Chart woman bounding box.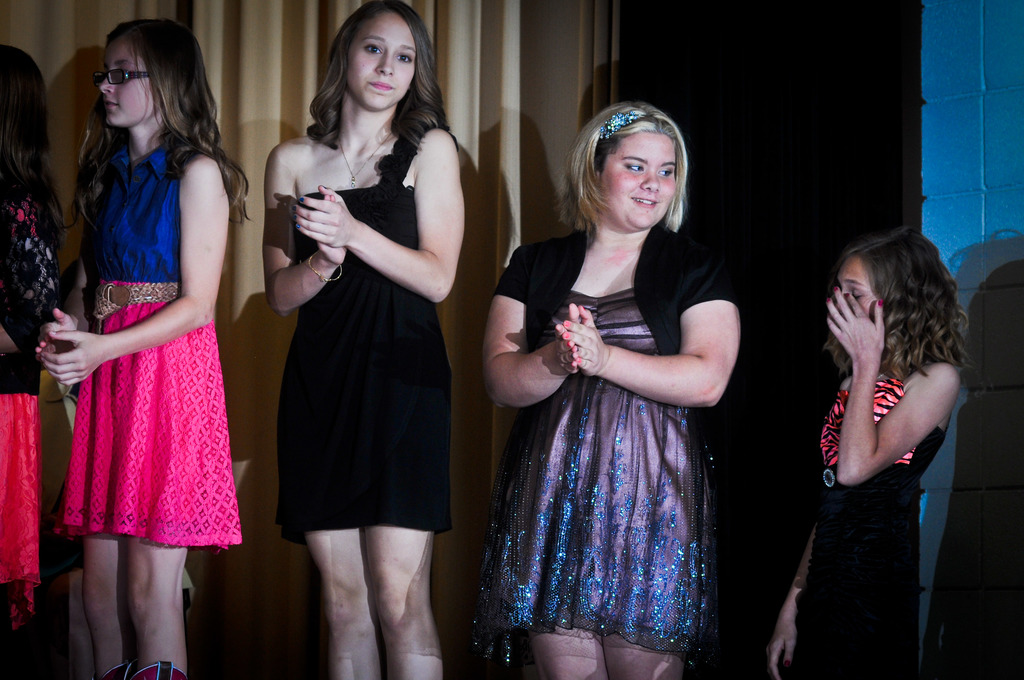
Charted: locate(255, 0, 465, 679).
